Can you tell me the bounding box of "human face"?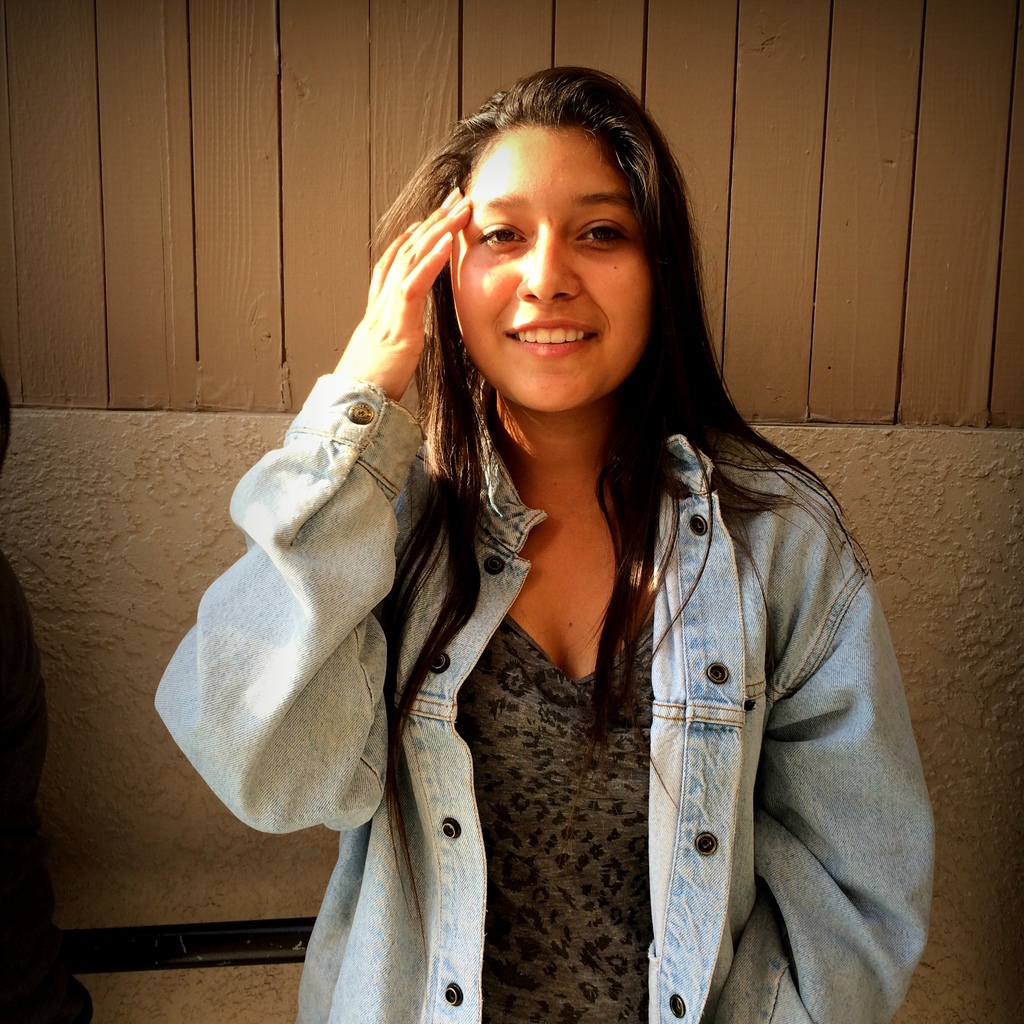
locate(450, 122, 653, 412).
